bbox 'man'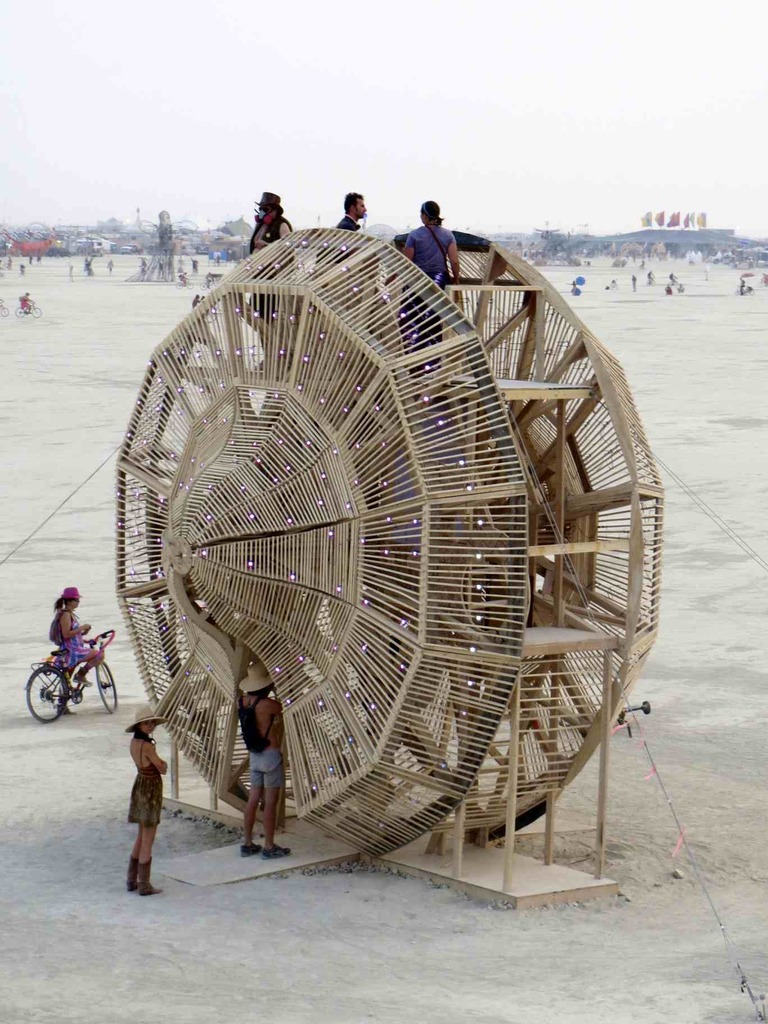
(x1=335, y1=191, x2=368, y2=233)
